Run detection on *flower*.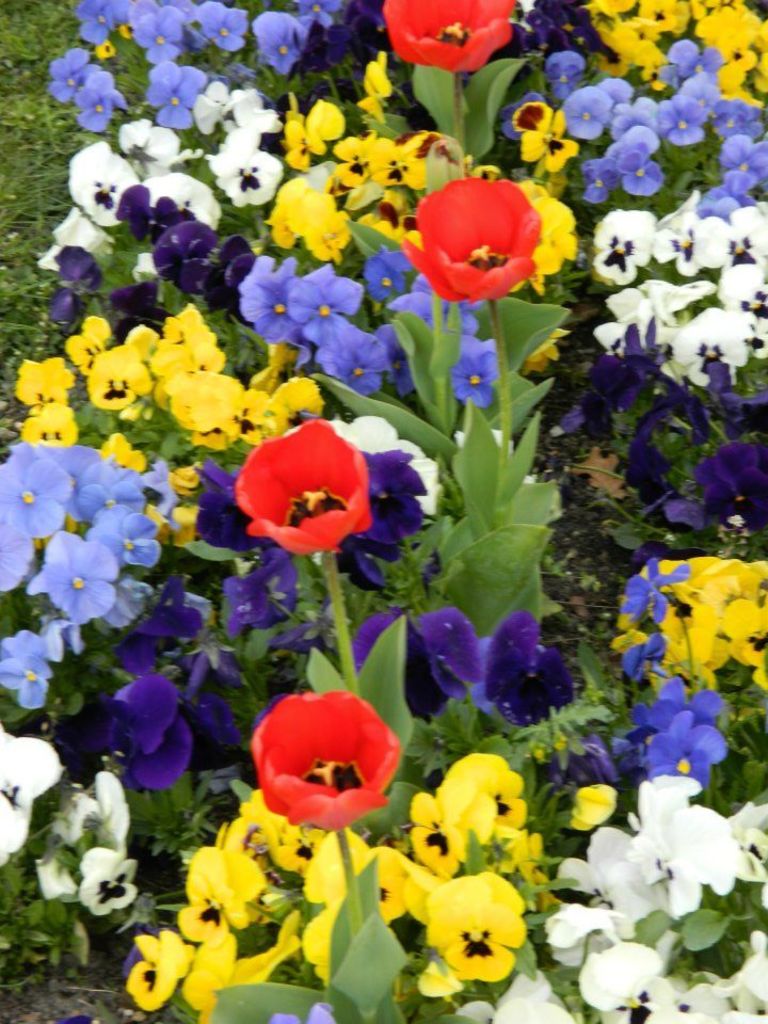
Result: select_region(228, 416, 369, 557).
